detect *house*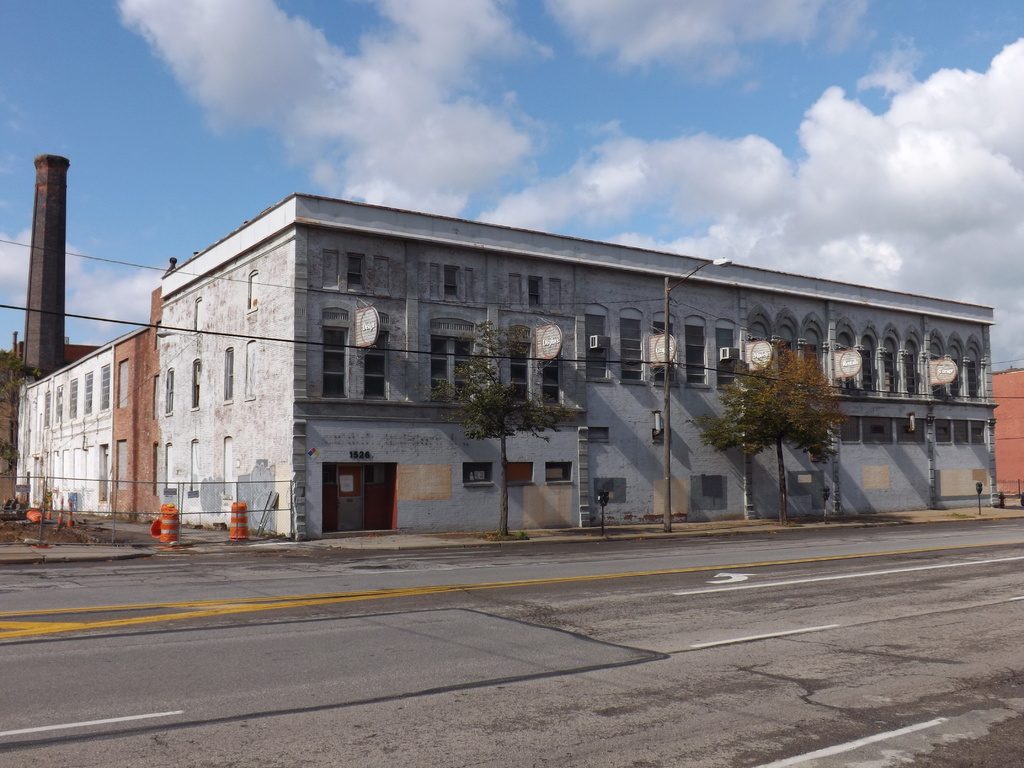
(152,182,1011,553)
